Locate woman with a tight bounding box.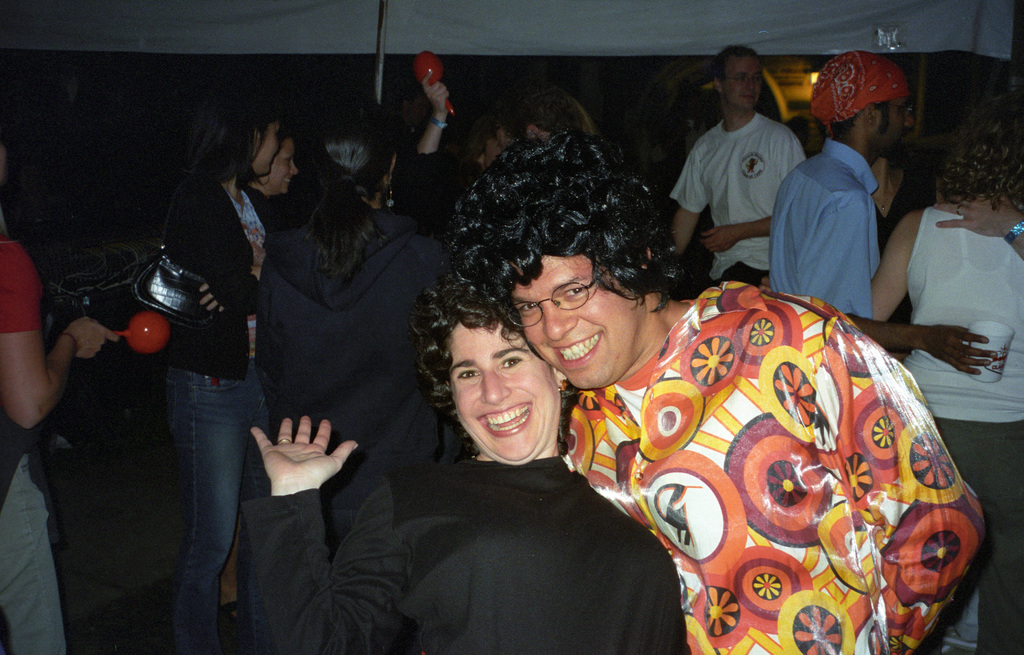
243:128:299:233.
